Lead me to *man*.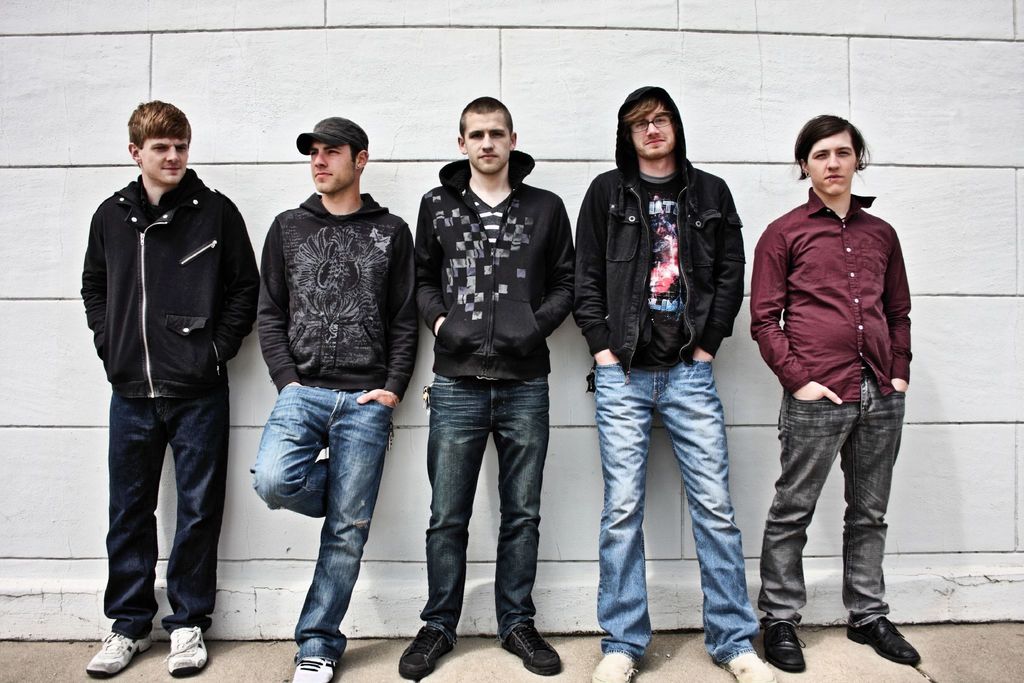
Lead to x1=753, y1=112, x2=921, y2=667.
